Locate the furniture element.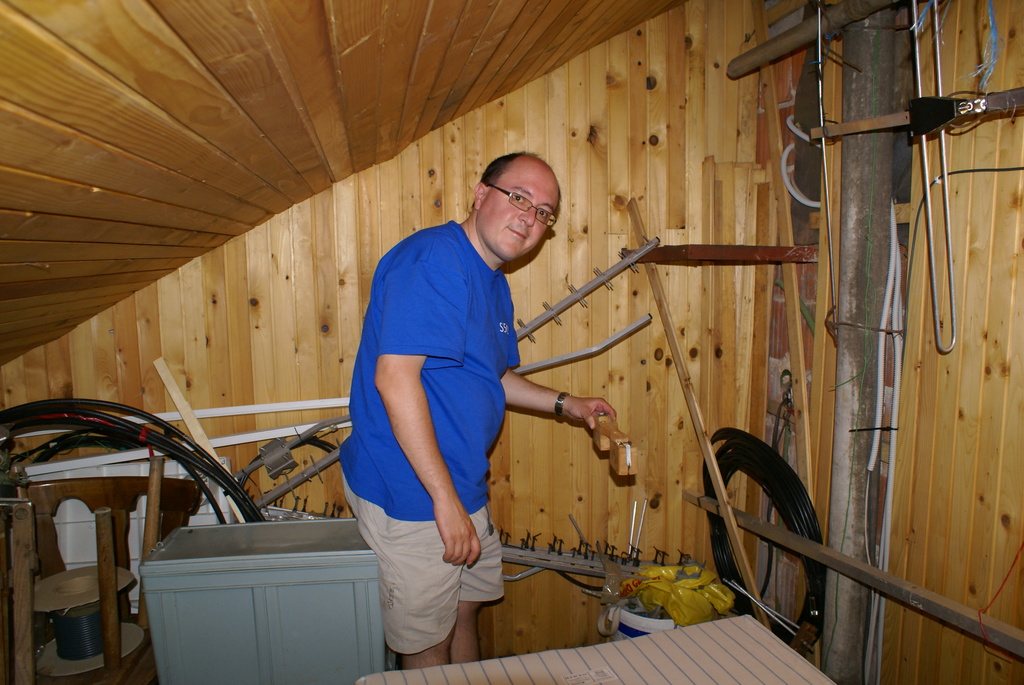
Element bbox: <box>138,527,376,684</box>.
